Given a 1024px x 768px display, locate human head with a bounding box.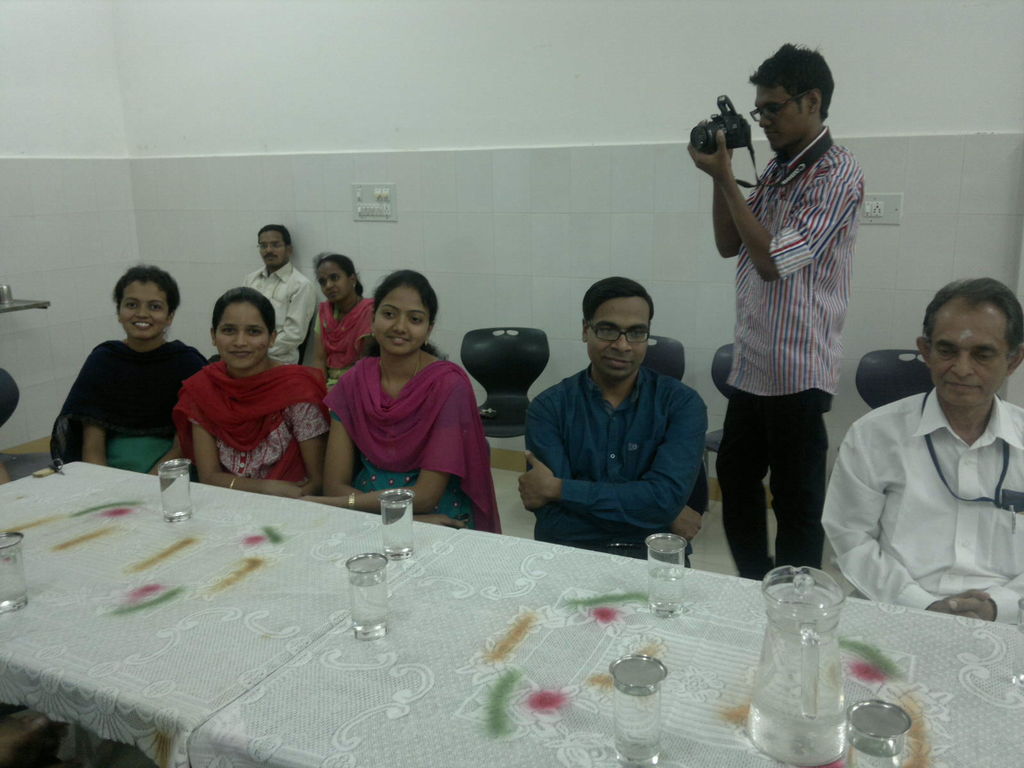
Located: BBox(581, 275, 655, 380).
